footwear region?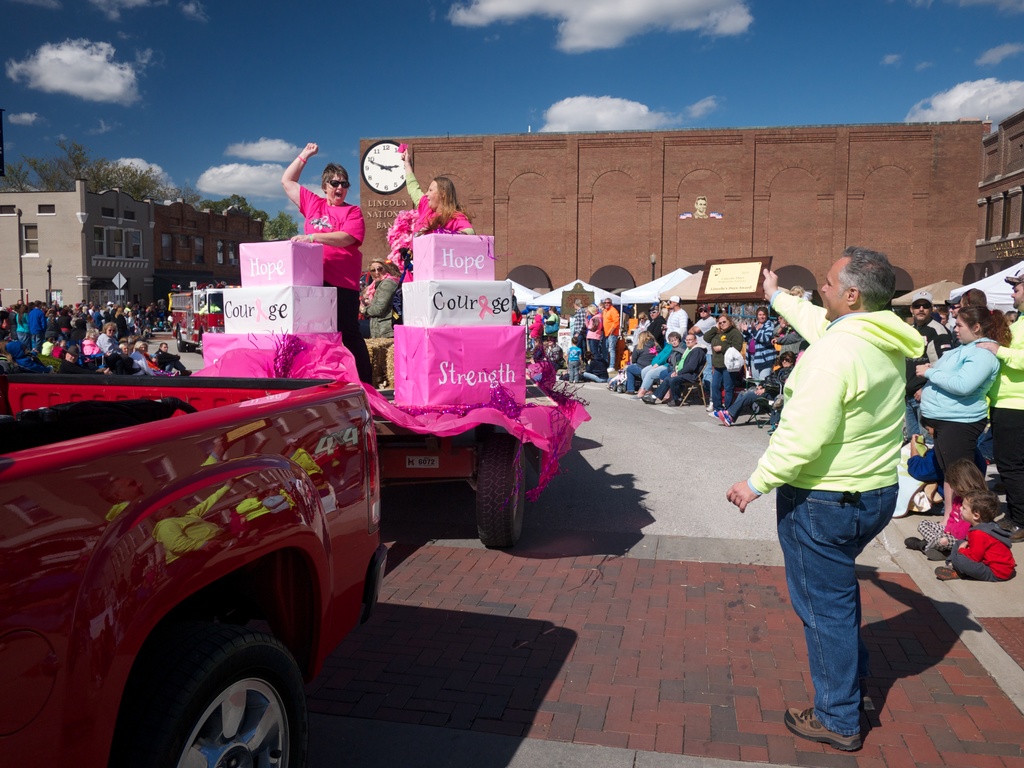
(x1=719, y1=408, x2=730, y2=428)
